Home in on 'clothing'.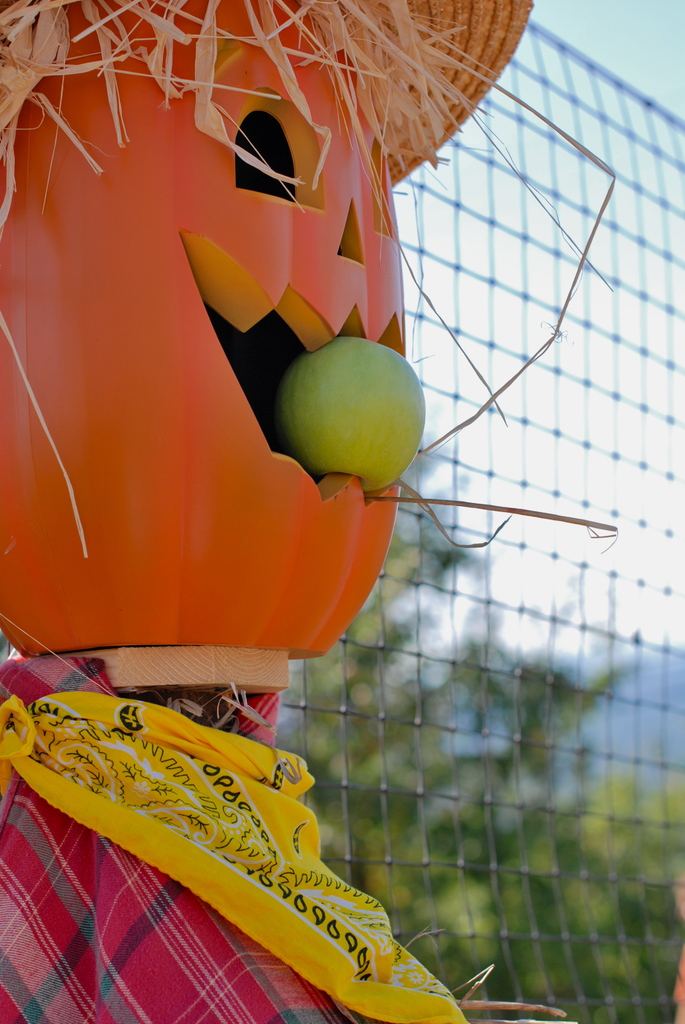
Homed in at (0, 630, 533, 1023).
